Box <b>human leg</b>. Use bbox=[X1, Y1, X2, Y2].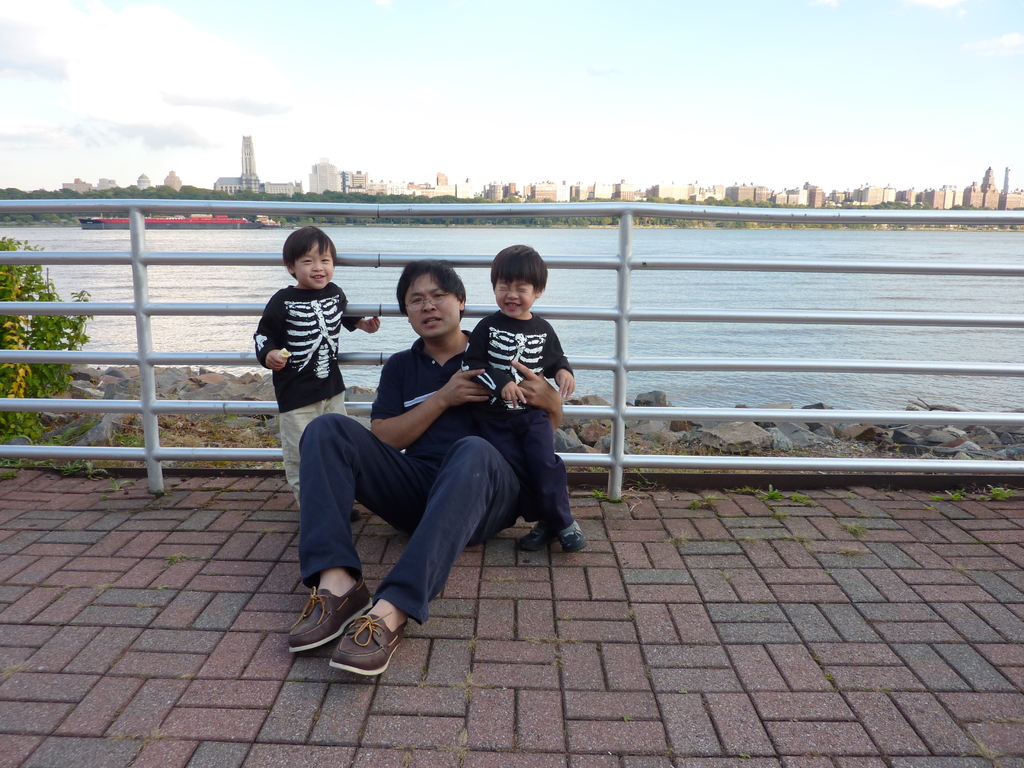
bbox=[494, 406, 550, 545].
